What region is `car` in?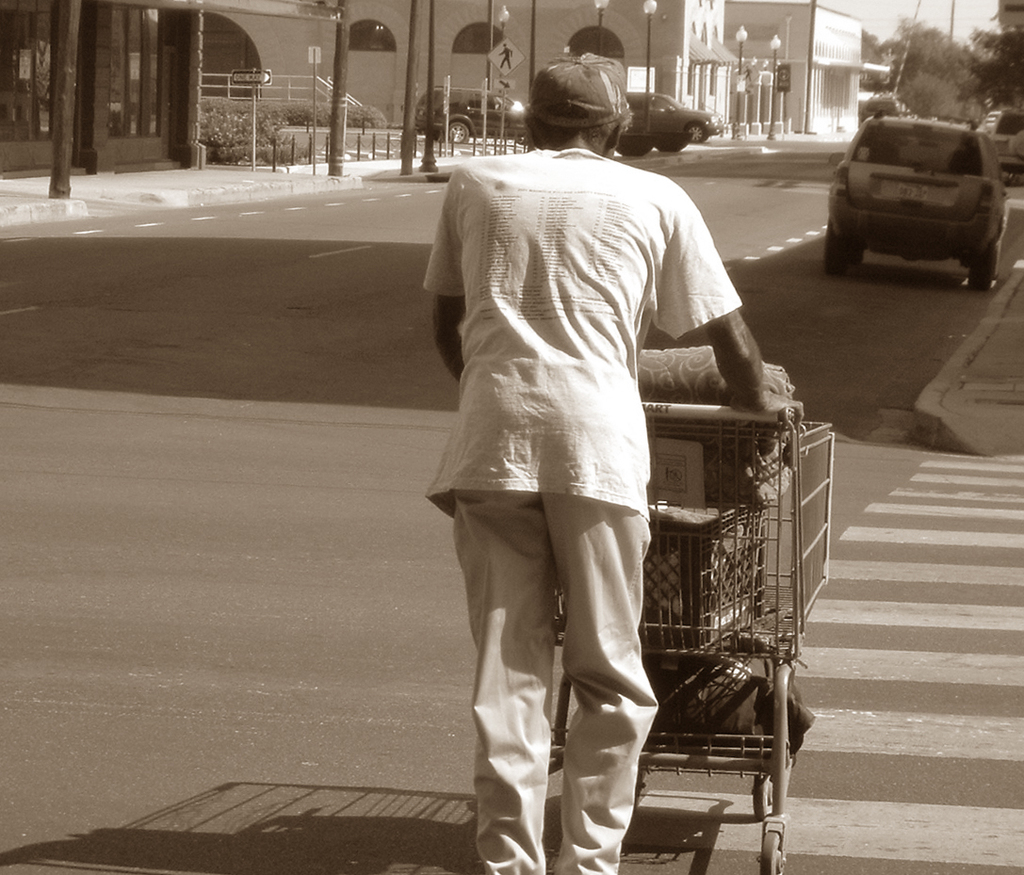
[983, 112, 1023, 174].
